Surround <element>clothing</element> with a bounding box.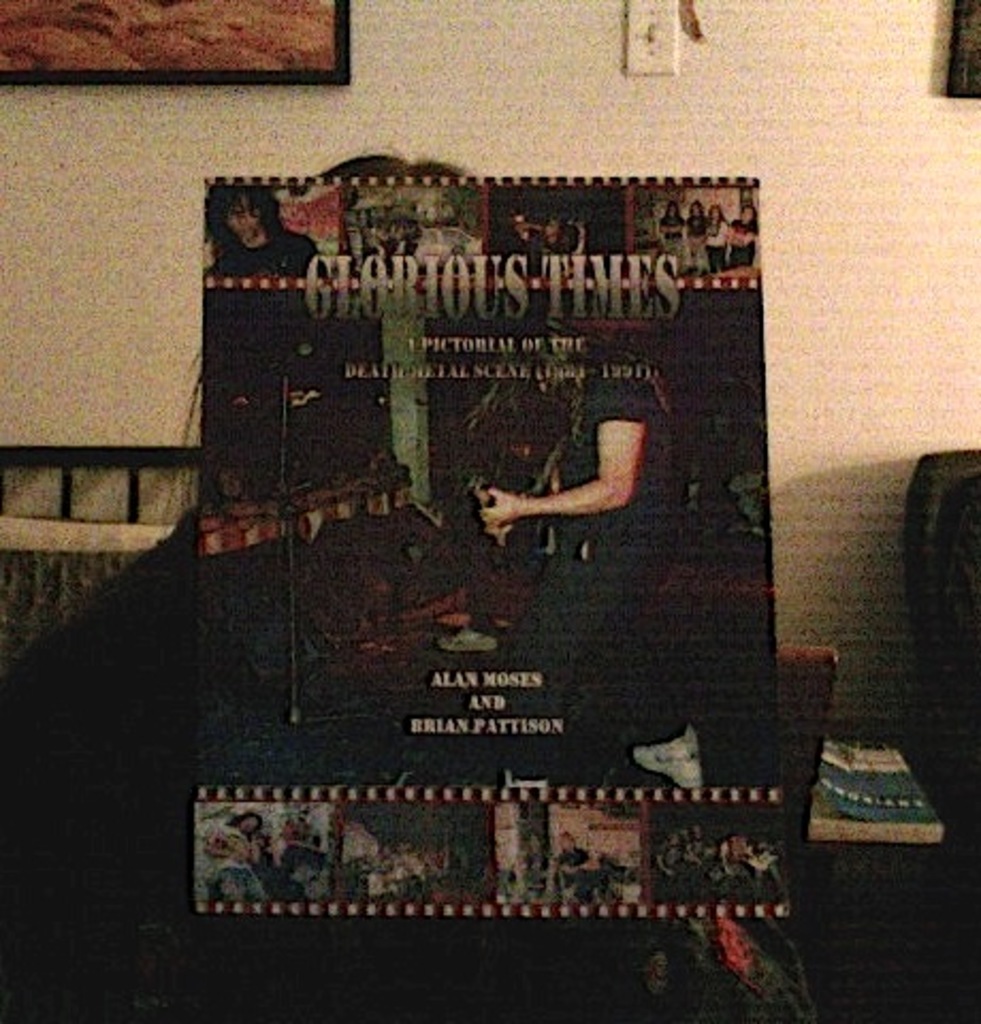
[659,215,685,256].
